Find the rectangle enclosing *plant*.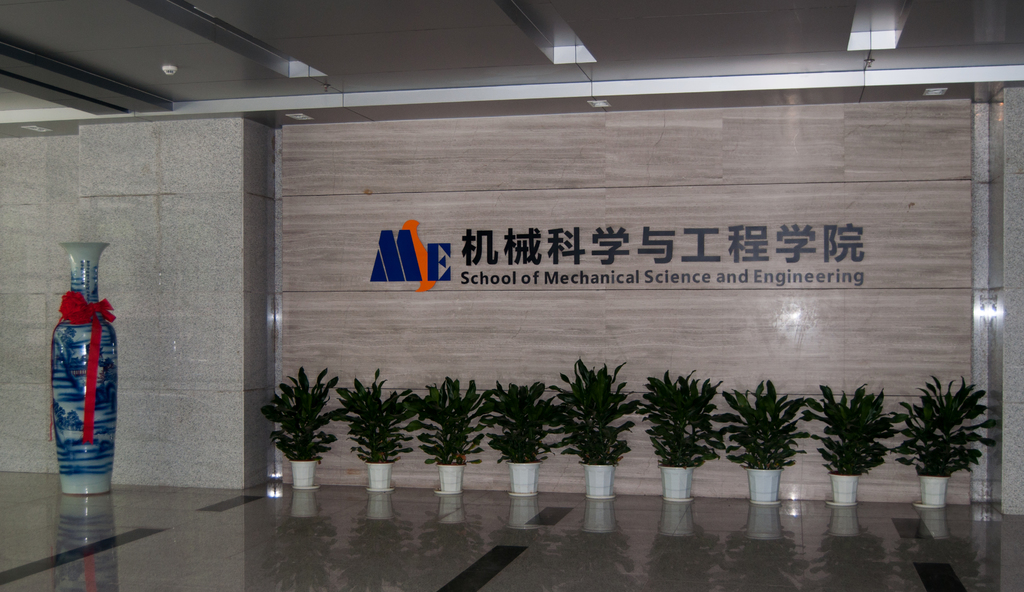
(x1=333, y1=361, x2=428, y2=466).
